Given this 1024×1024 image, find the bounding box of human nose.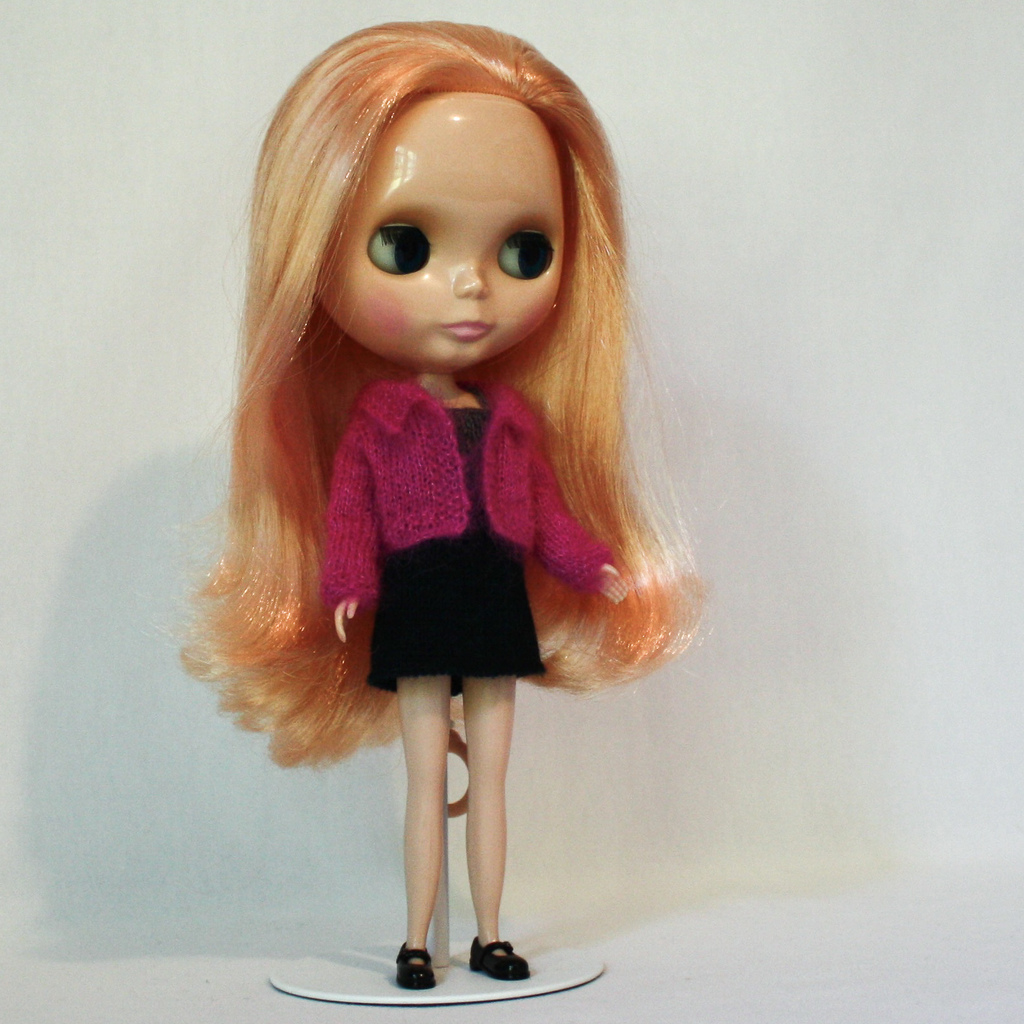
453:262:489:300.
